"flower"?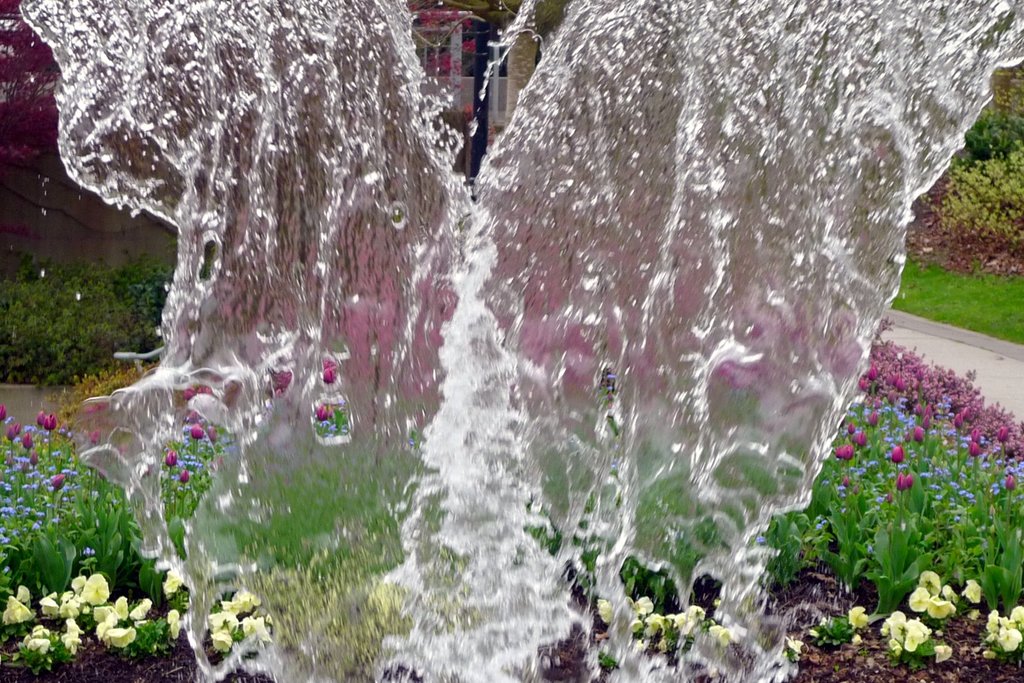
select_region(845, 444, 852, 461)
